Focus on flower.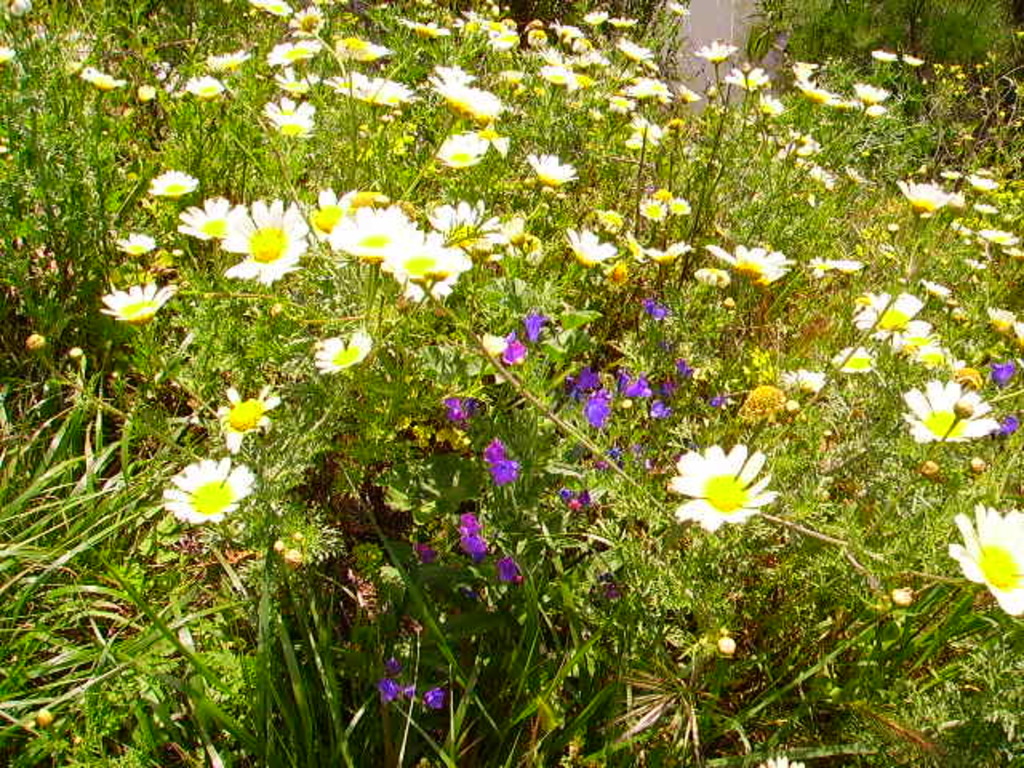
Focused at 512 310 549 357.
